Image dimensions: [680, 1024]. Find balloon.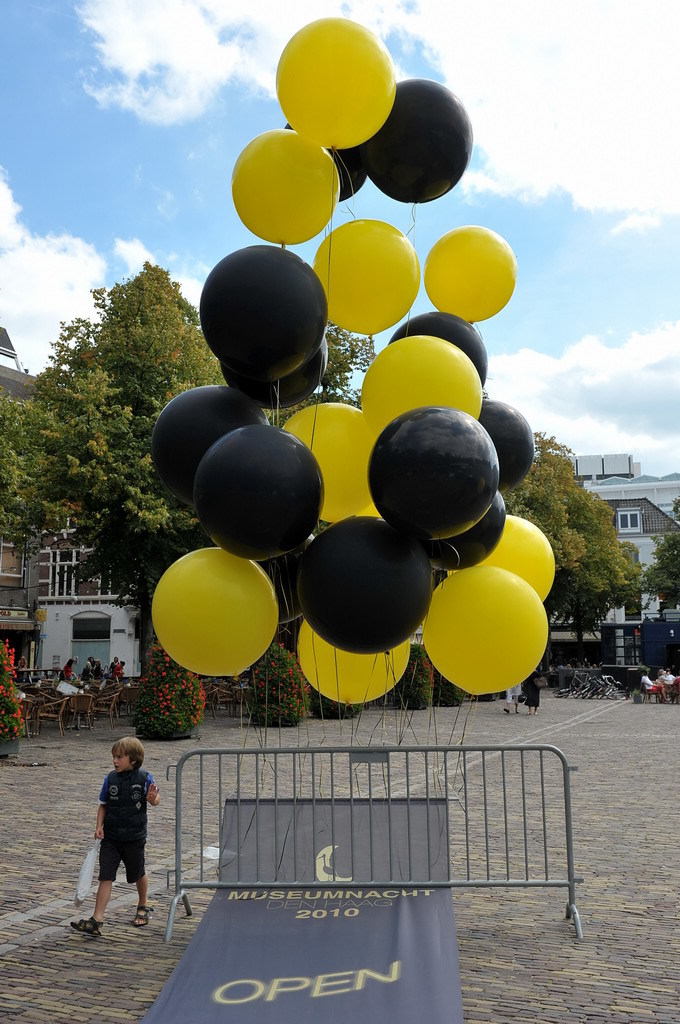
BBox(328, 148, 369, 196).
